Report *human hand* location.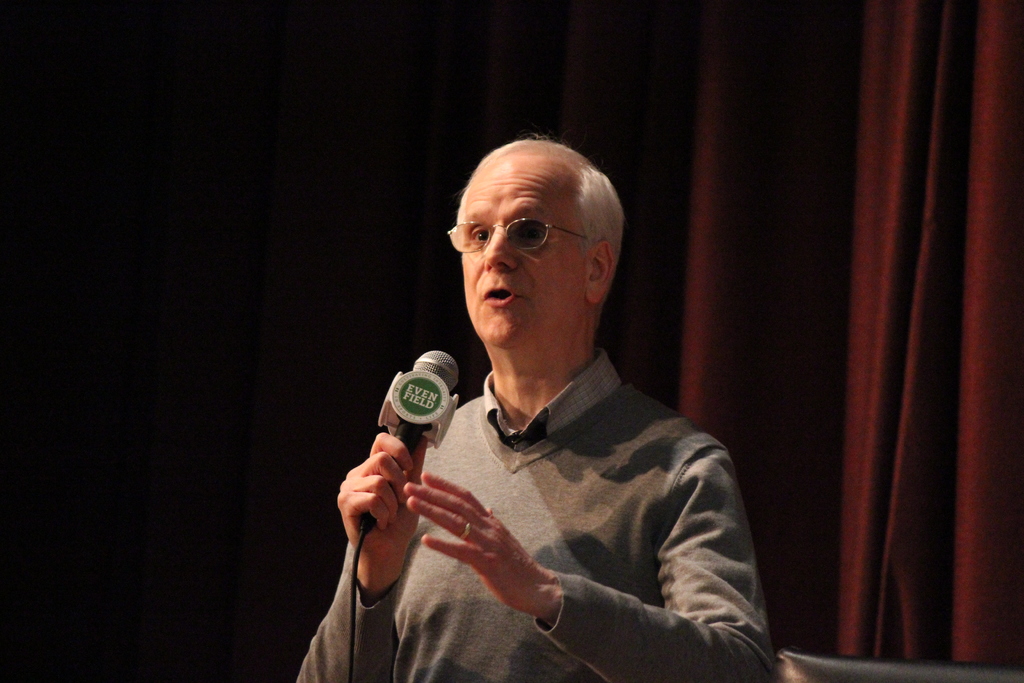
Report: Rect(404, 472, 543, 620).
